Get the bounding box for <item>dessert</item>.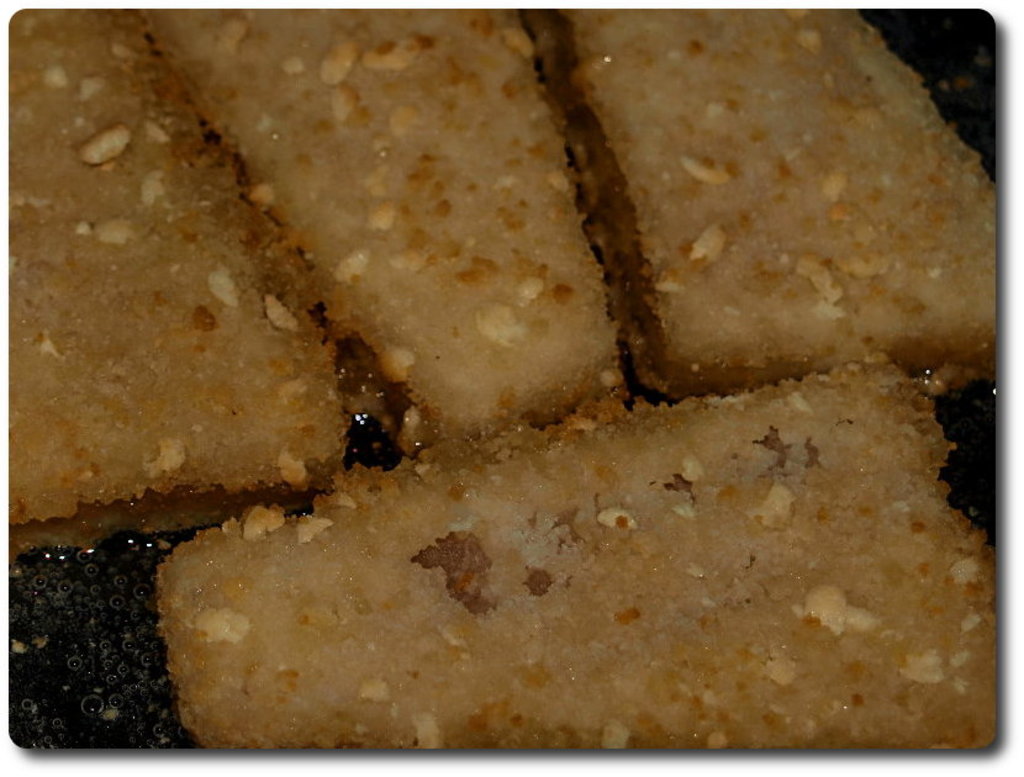
<bbox>5, 0, 358, 555</bbox>.
